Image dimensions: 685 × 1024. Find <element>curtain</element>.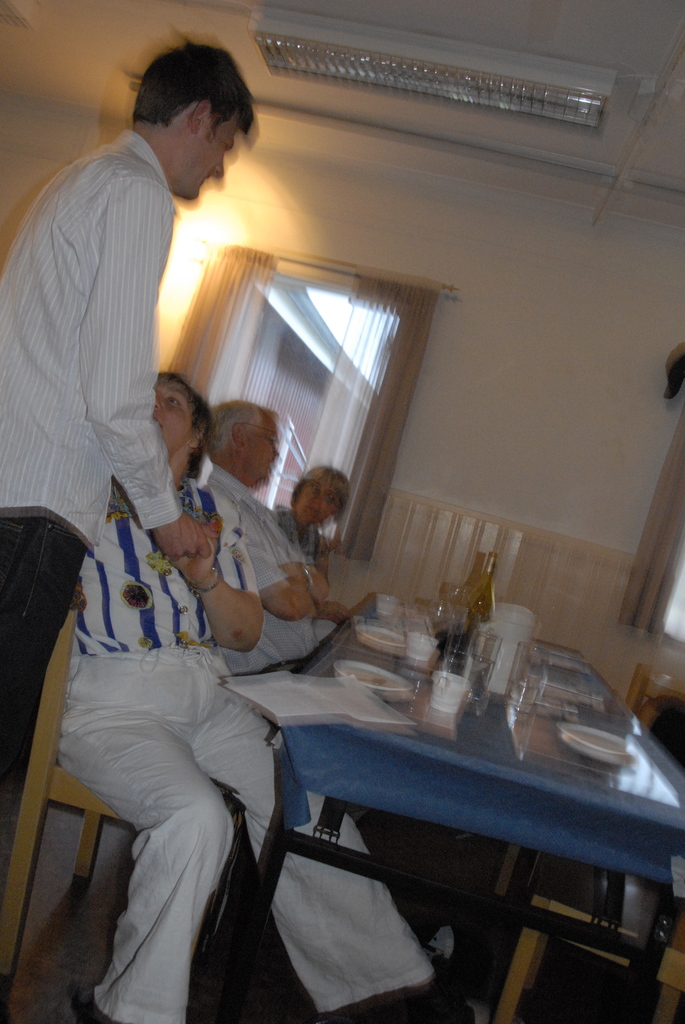
bbox=(616, 410, 684, 646).
